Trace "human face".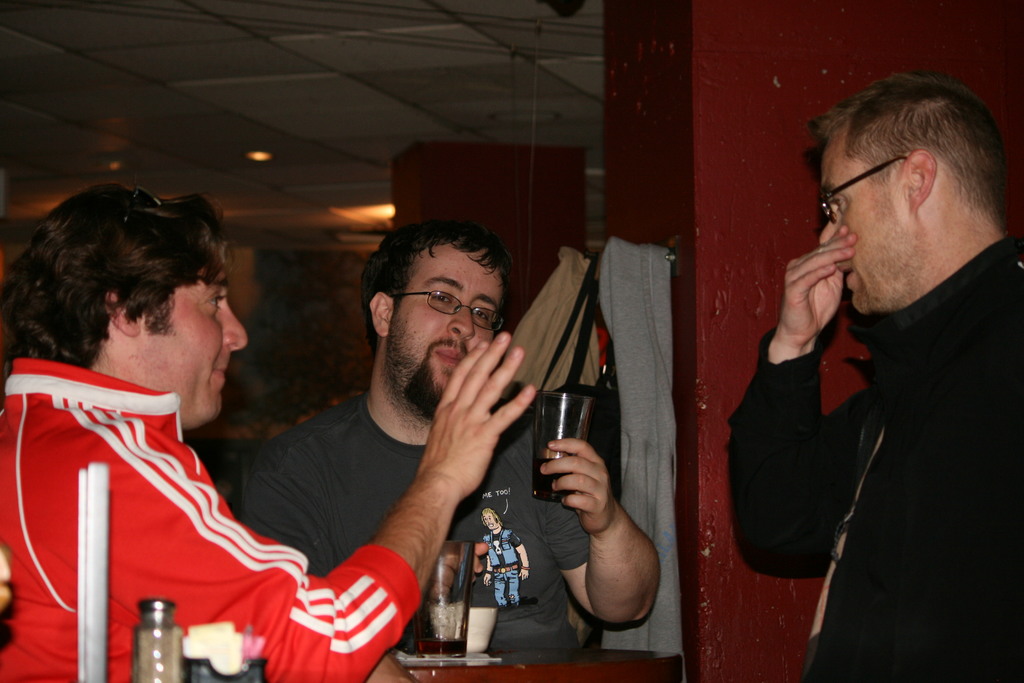
Traced to bbox(136, 278, 246, 429).
